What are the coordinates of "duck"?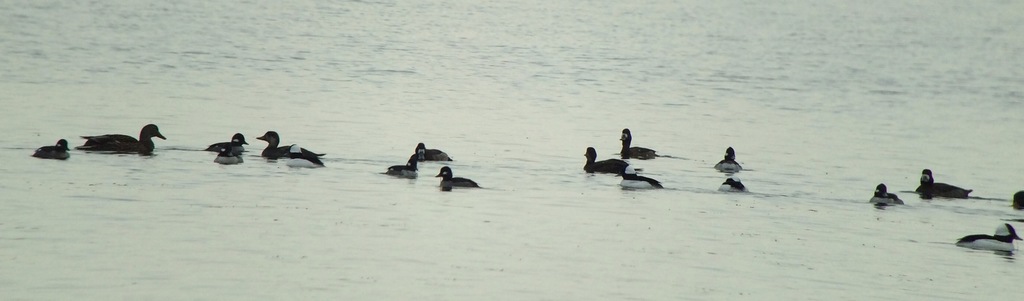
<box>210,131,252,155</box>.
